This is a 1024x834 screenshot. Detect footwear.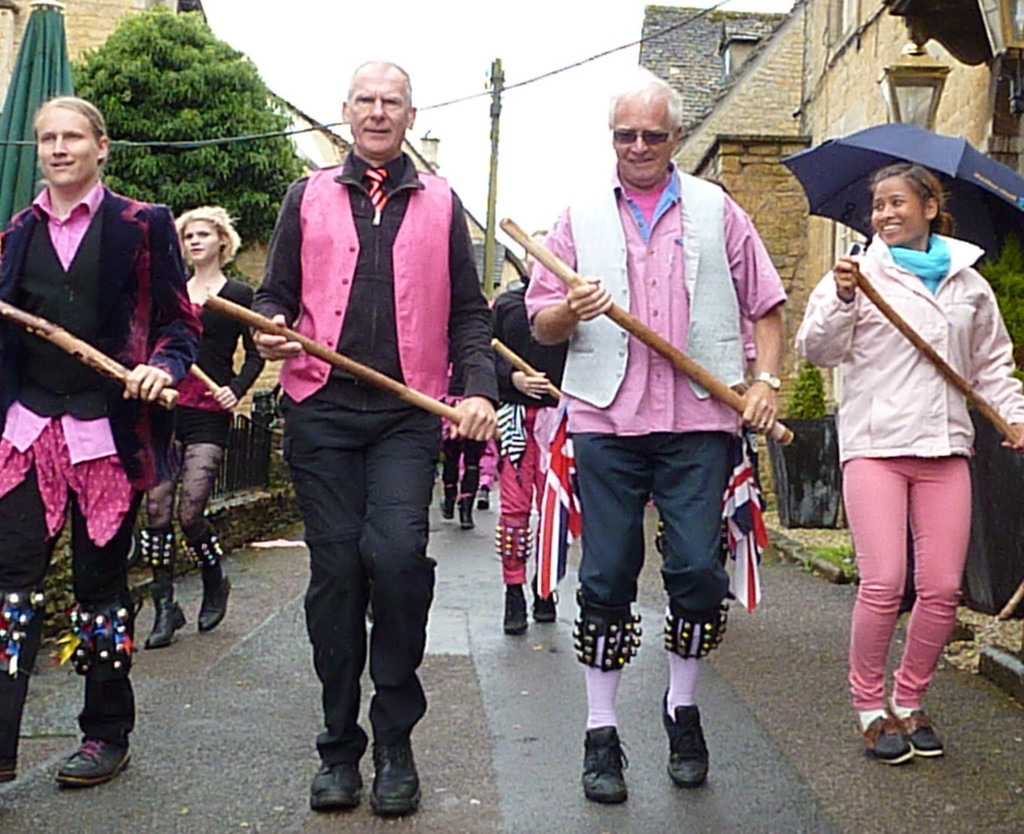
detection(303, 769, 358, 814).
